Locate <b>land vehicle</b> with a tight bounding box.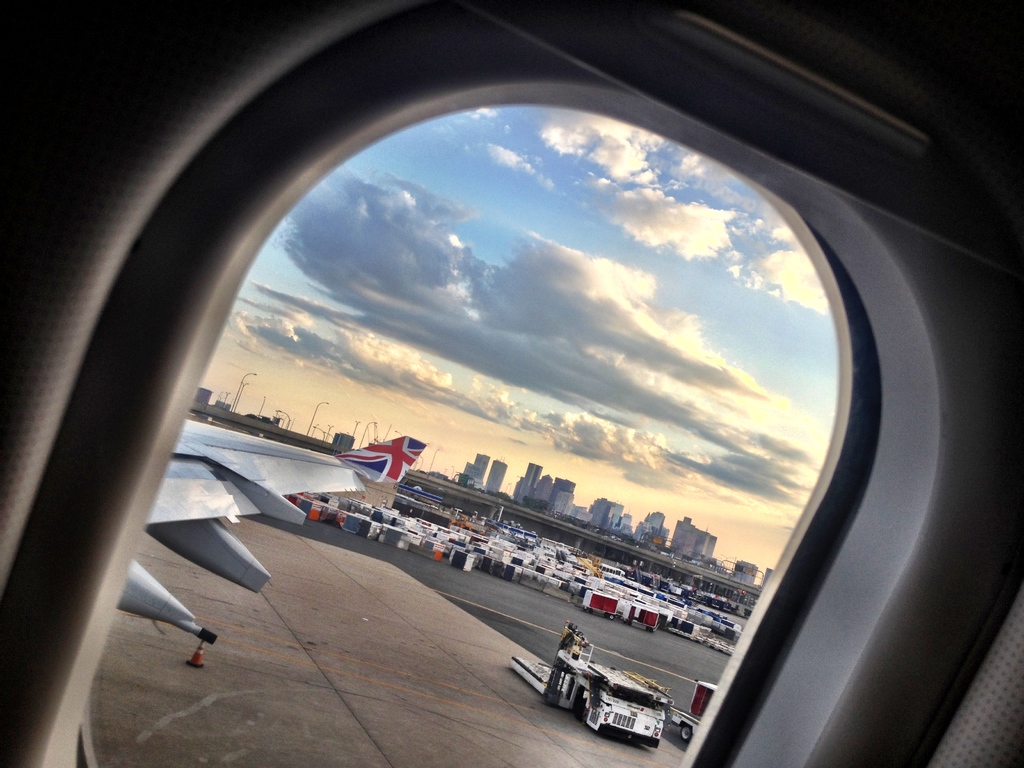
rect(672, 683, 716, 739).
